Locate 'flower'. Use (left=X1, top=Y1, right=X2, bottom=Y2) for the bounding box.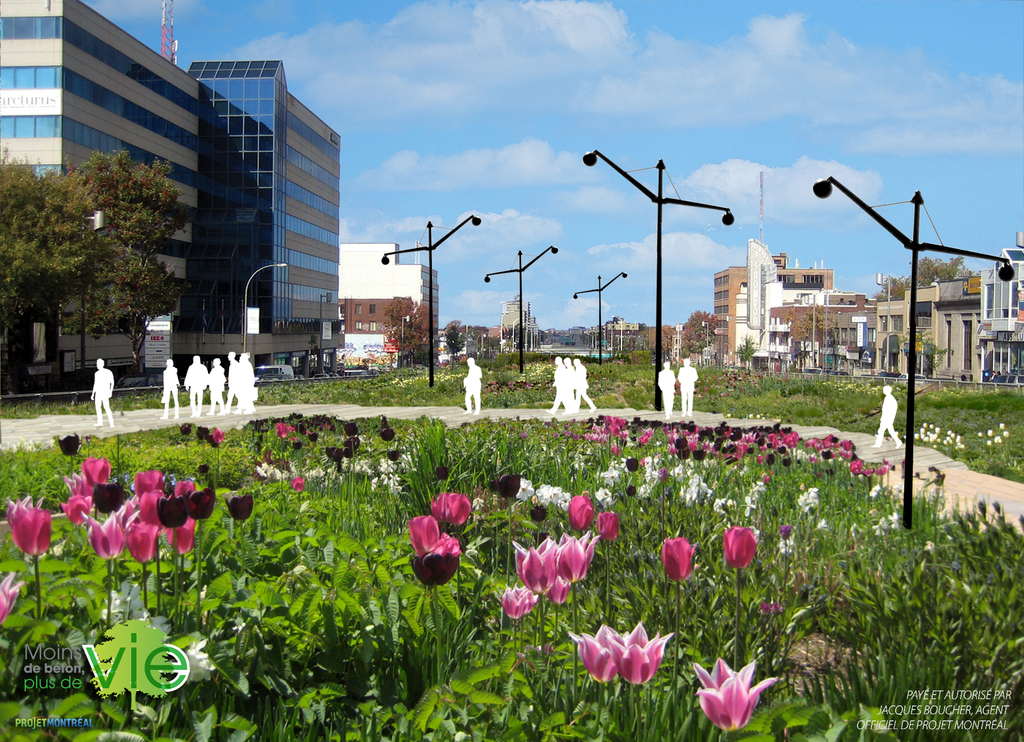
(left=658, top=534, right=698, bottom=584).
